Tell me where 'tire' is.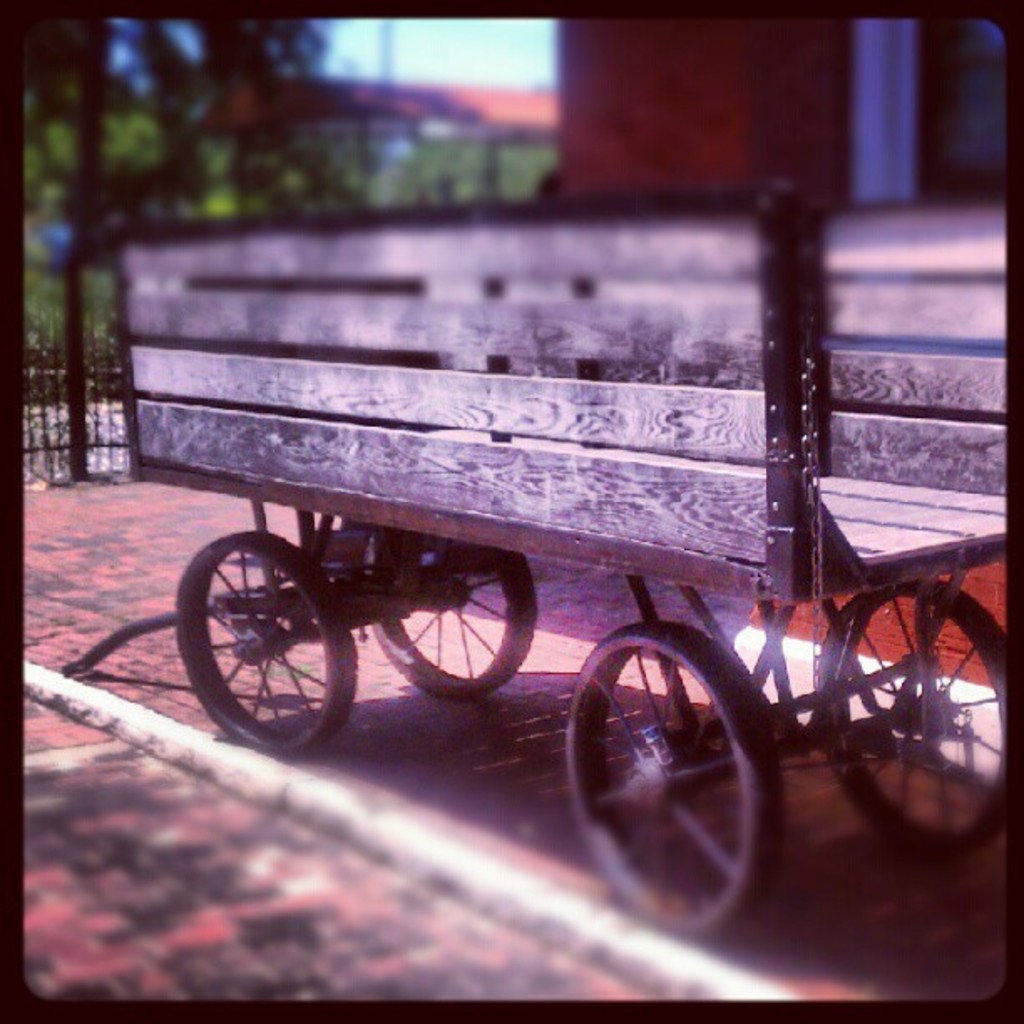
'tire' is at (373, 535, 539, 698).
